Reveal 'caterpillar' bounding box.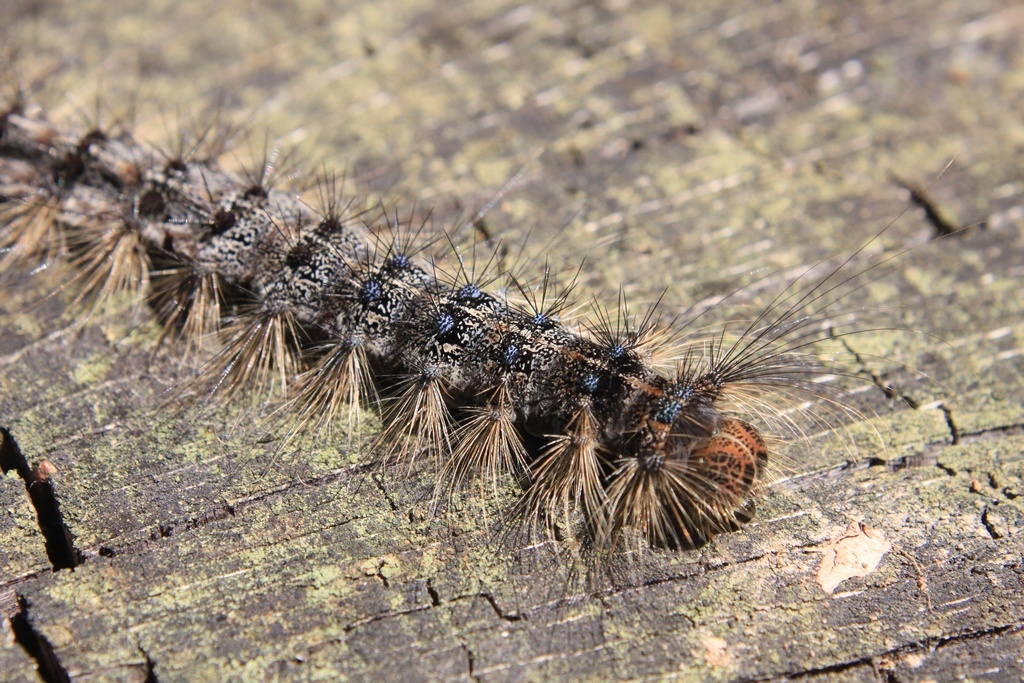
Revealed: select_region(0, 52, 991, 673).
